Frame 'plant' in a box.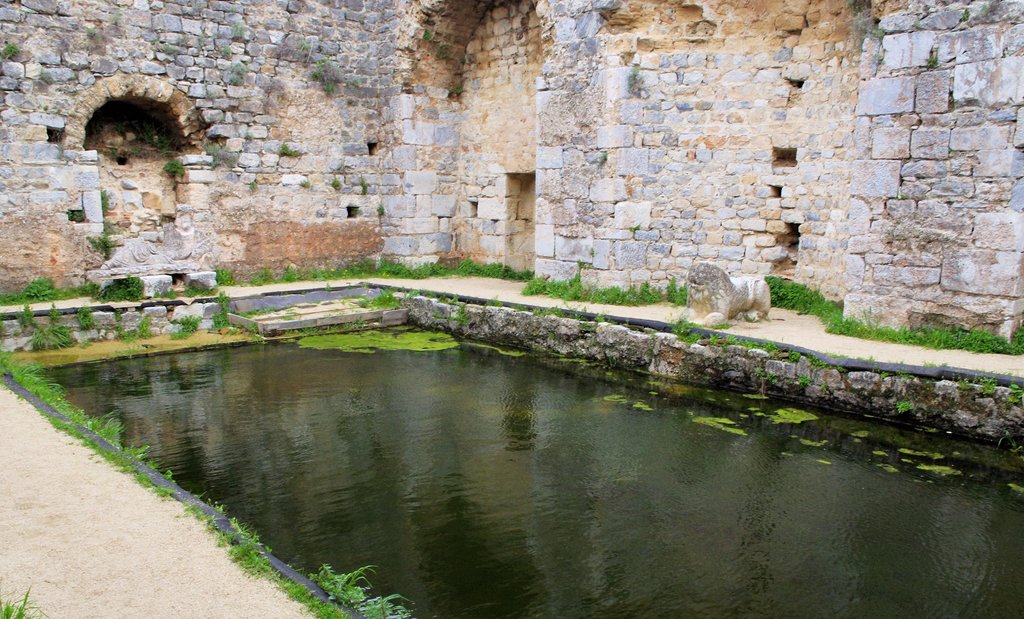
{"x1": 890, "y1": 400, "x2": 916, "y2": 417}.
